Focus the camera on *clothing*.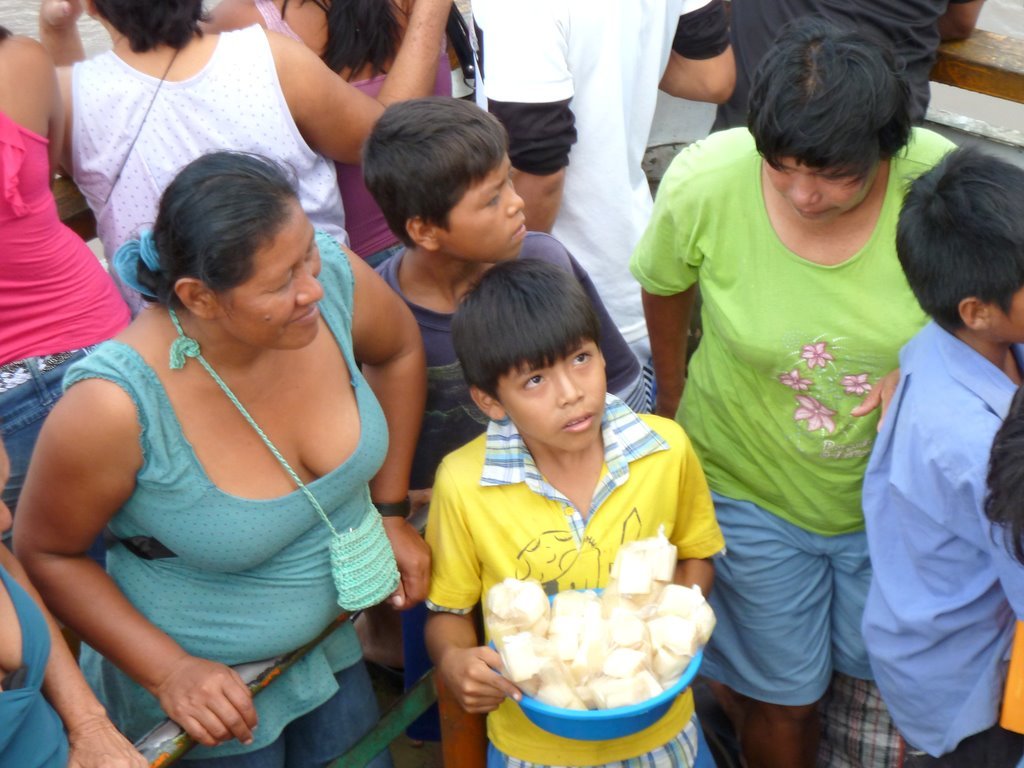
Focus region: Rect(0, 108, 133, 547).
